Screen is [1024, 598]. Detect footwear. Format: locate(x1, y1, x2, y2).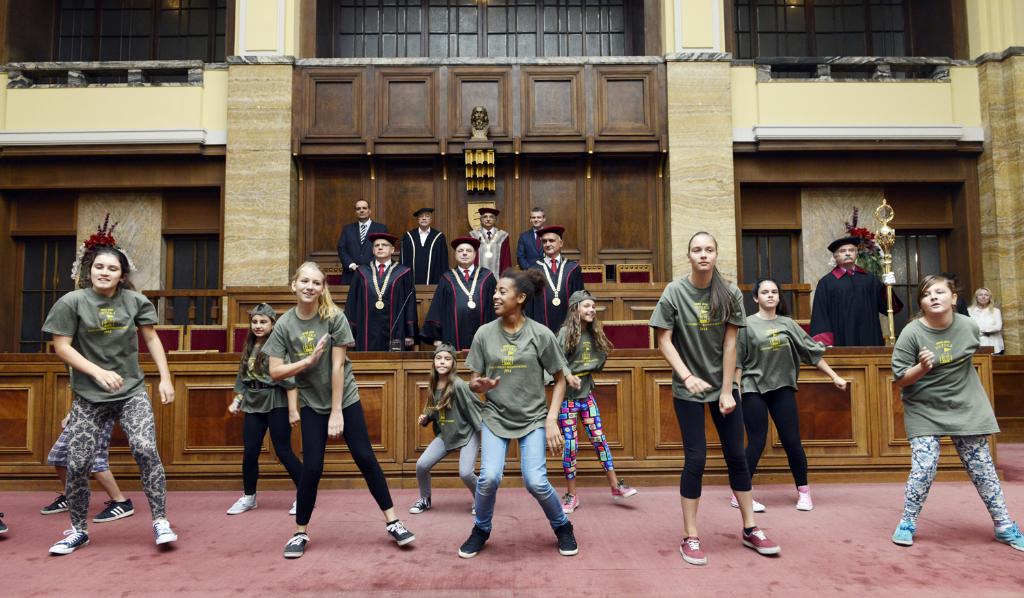
locate(228, 493, 258, 513).
